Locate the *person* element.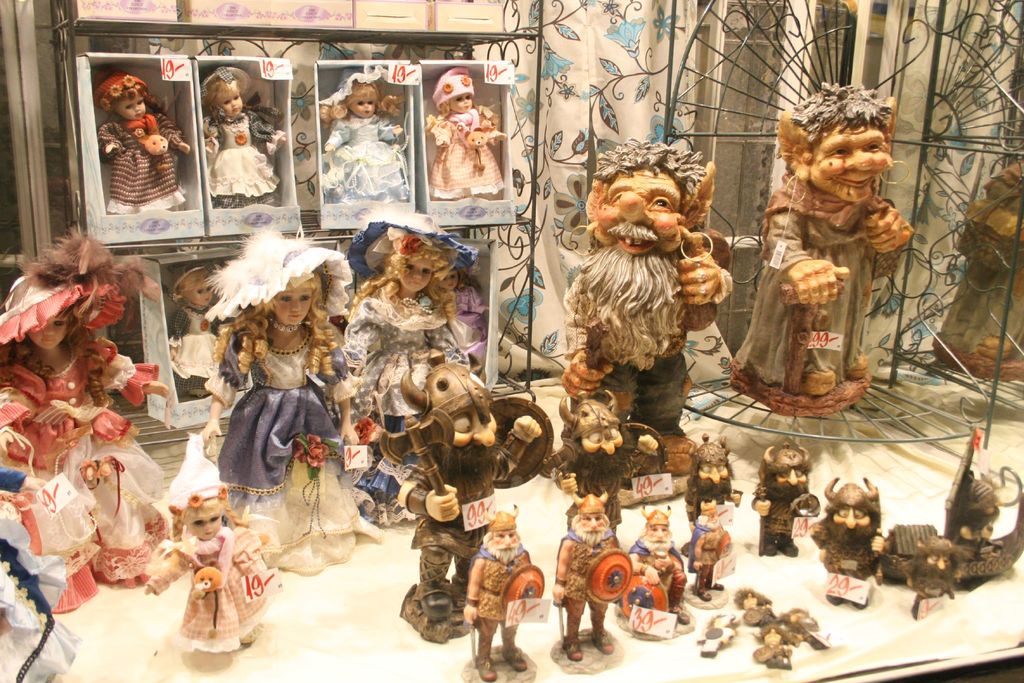
Element bbox: (x1=199, y1=60, x2=287, y2=210).
